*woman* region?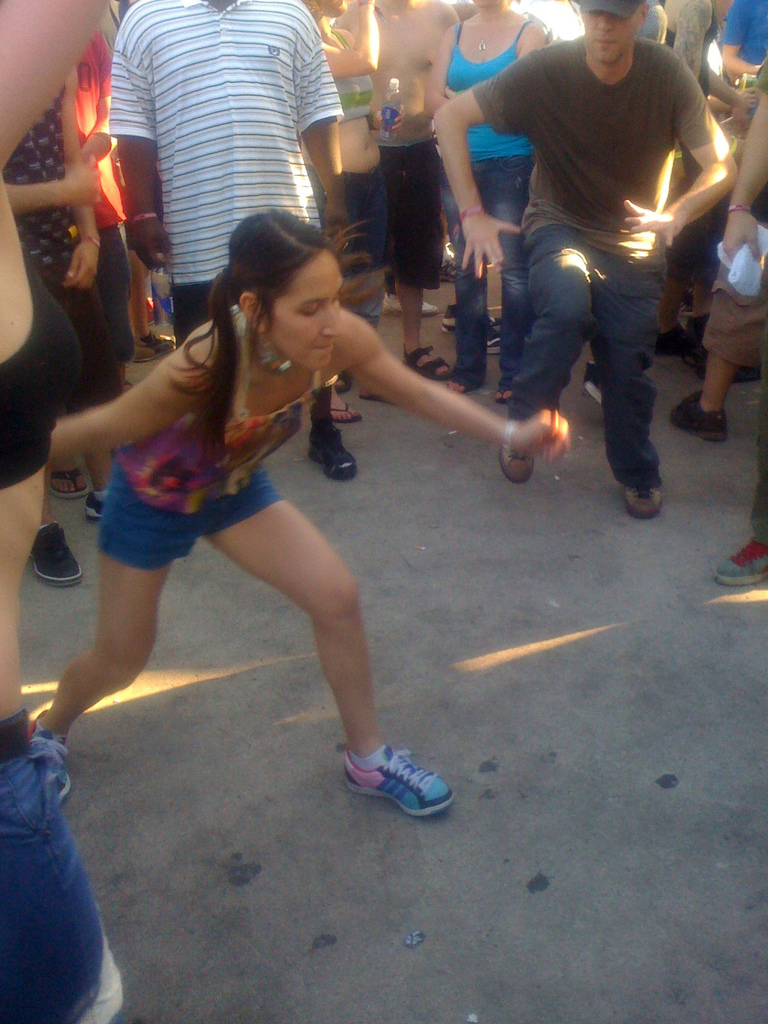
bbox(426, 0, 547, 410)
